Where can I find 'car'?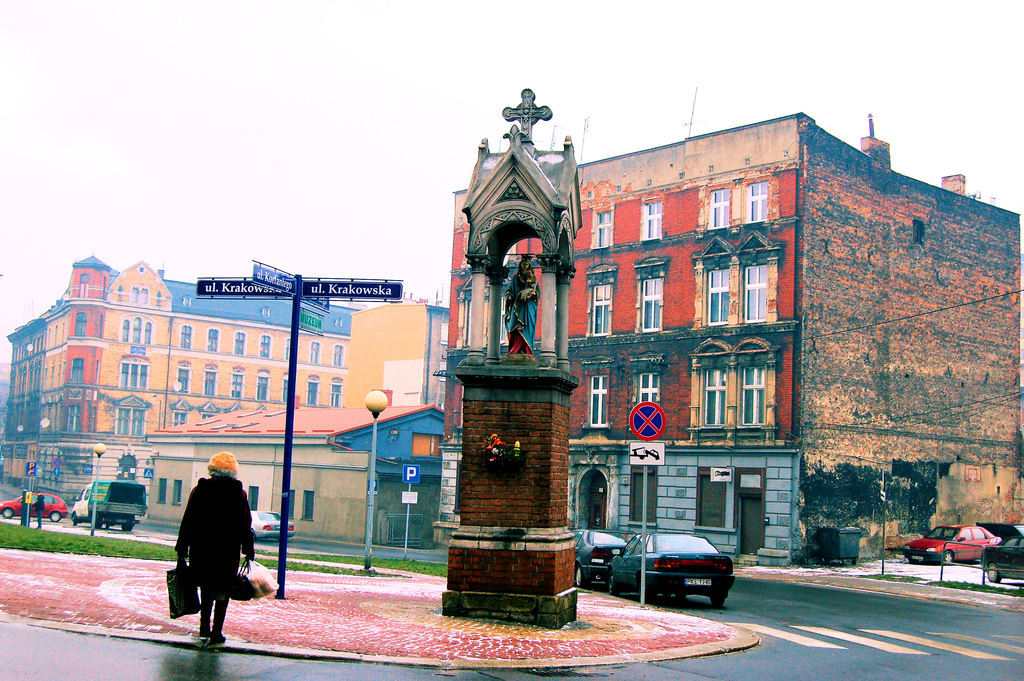
You can find it at [574, 529, 630, 588].
